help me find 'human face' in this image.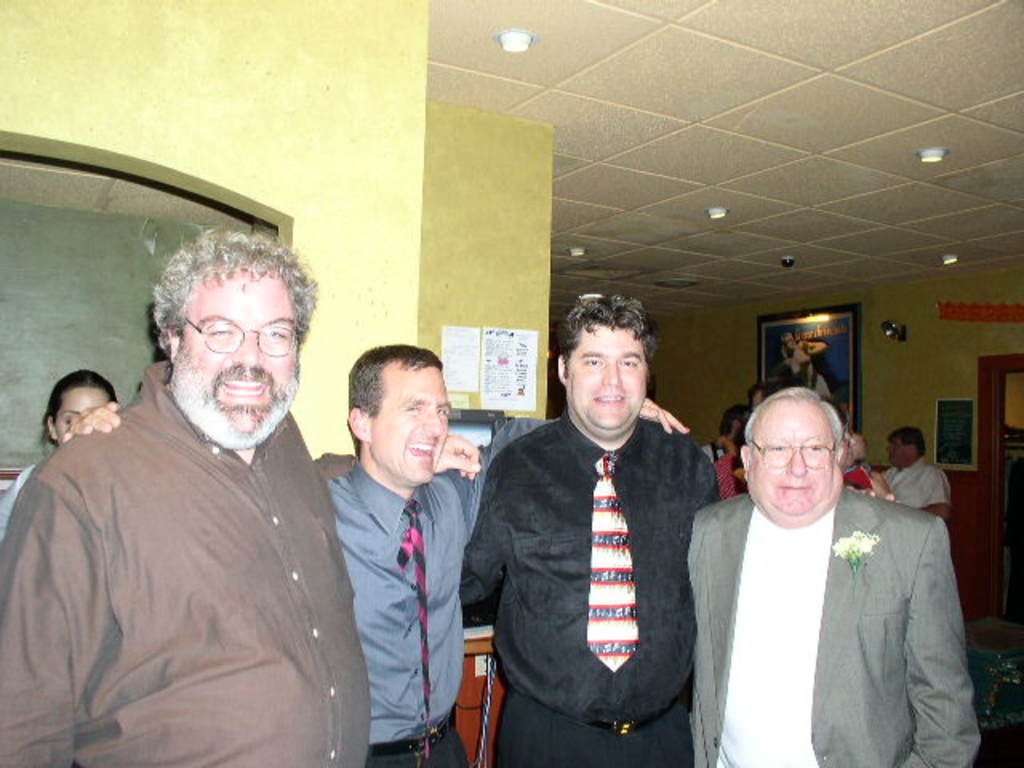
Found it: left=566, top=322, right=646, bottom=437.
